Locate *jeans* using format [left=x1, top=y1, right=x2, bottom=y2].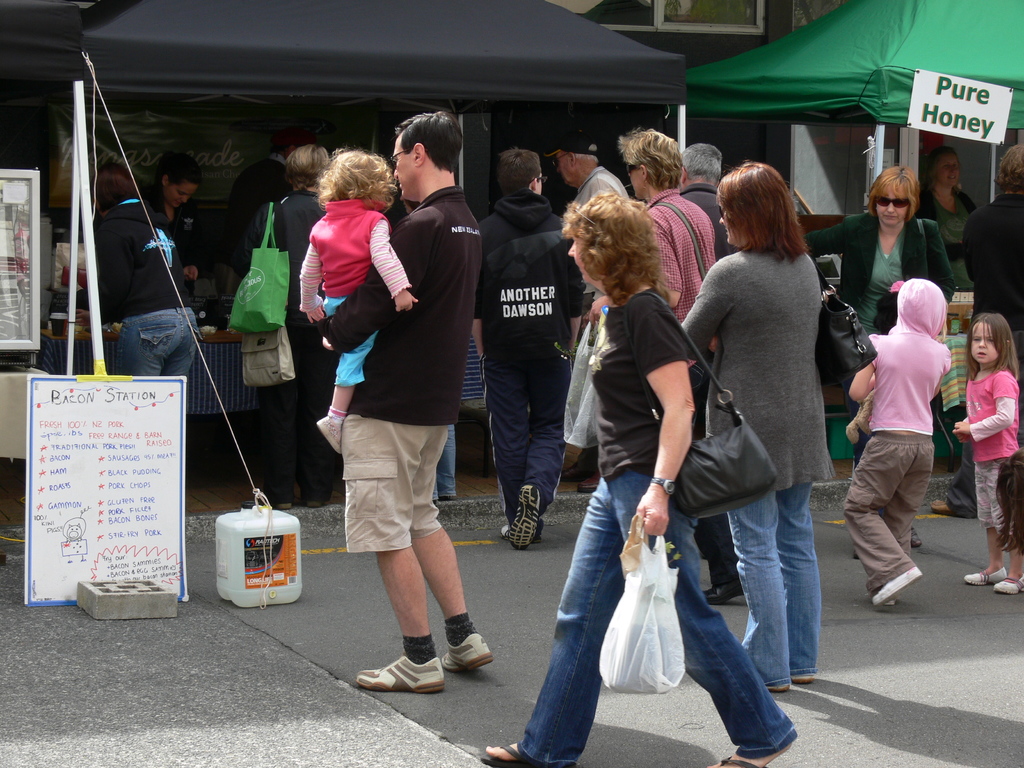
[left=122, top=310, right=196, bottom=373].
